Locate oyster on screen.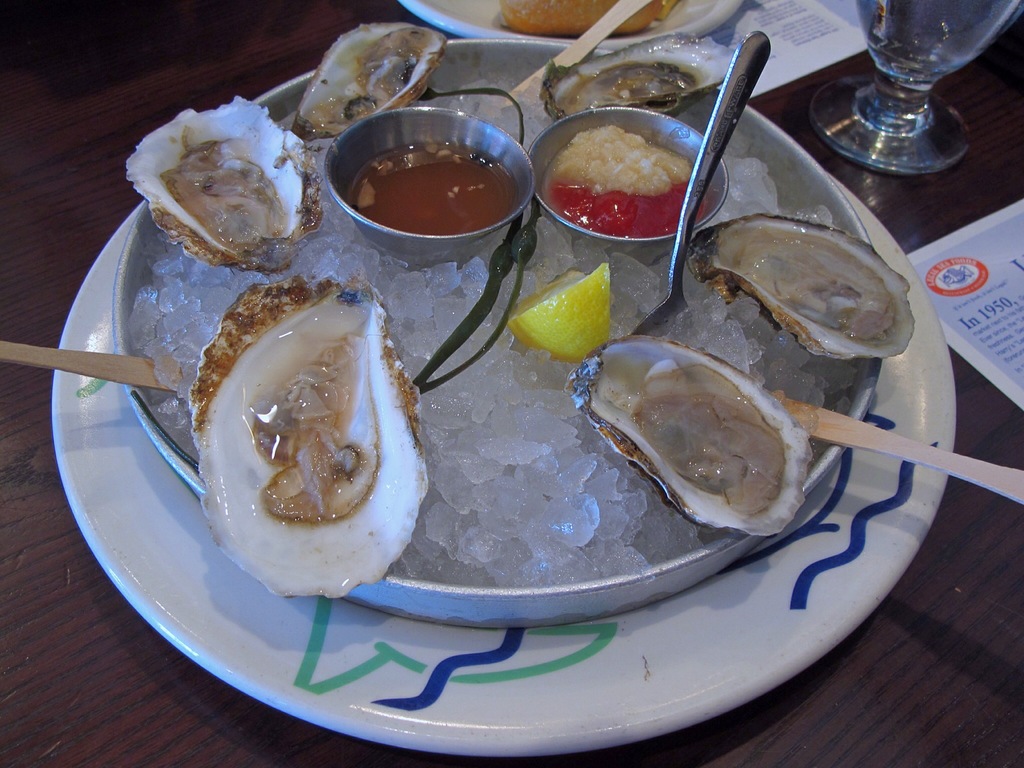
On screen at box=[282, 15, 452, 148].
